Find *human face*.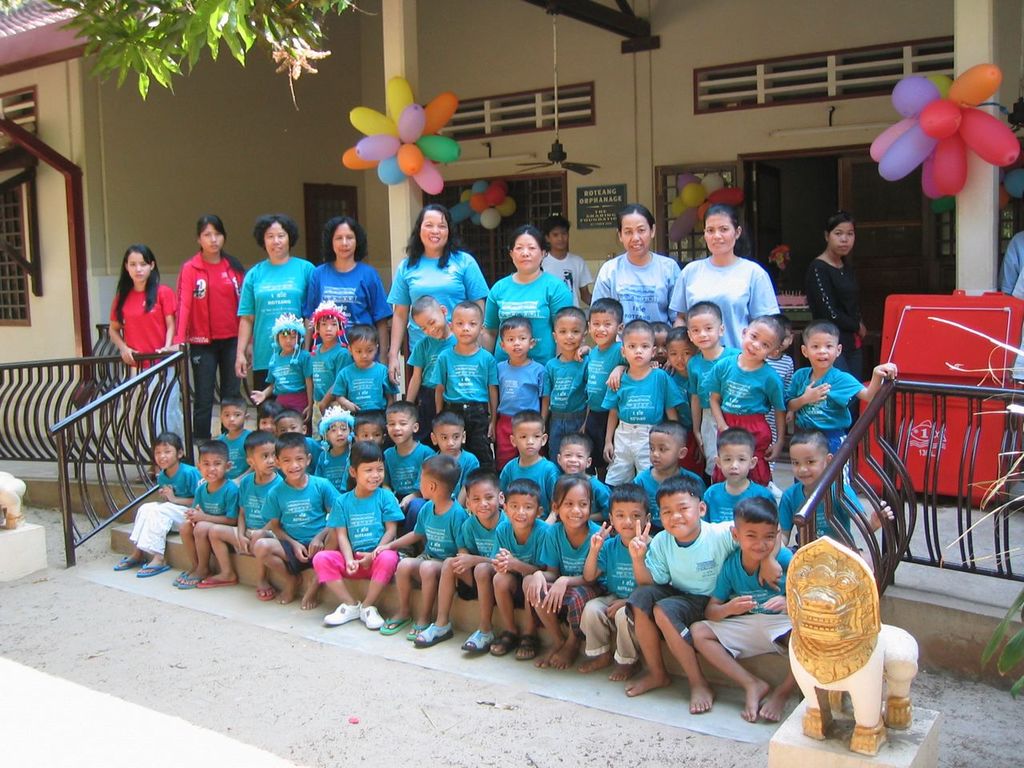
bbox=(357, 425, 382, 442).
